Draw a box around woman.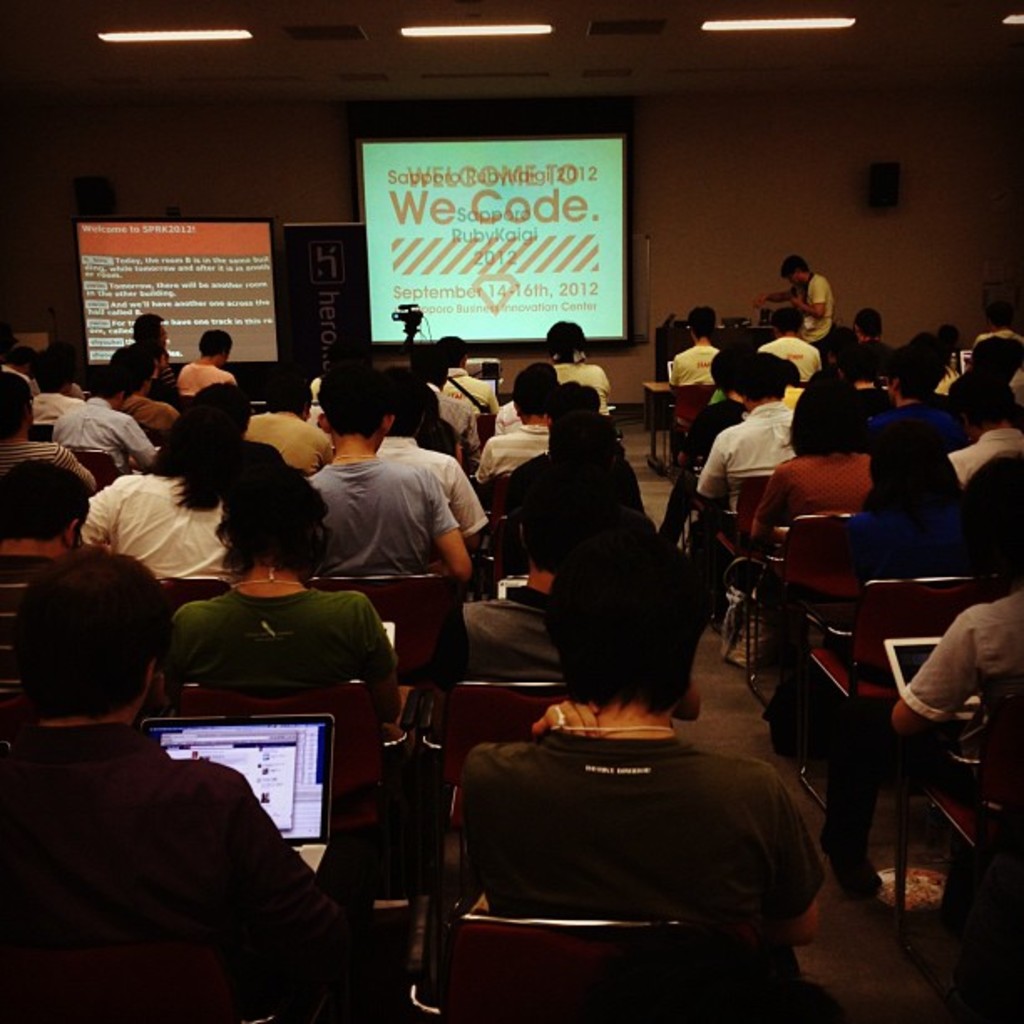
crop(181, 328, 234, 395).
